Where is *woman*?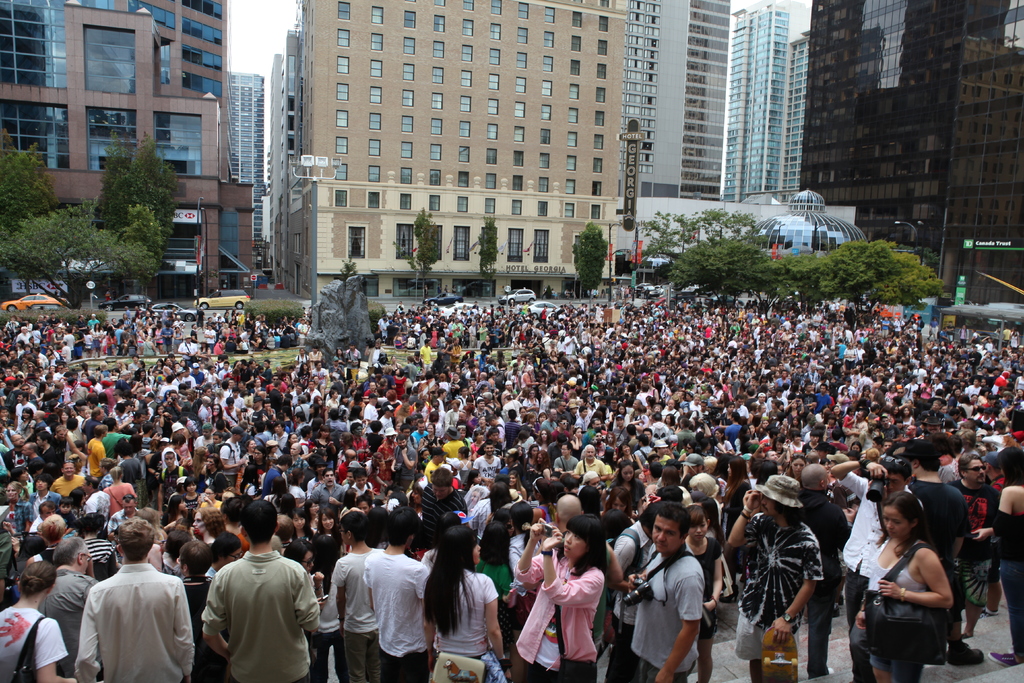
[280, 534, 328, 679].
